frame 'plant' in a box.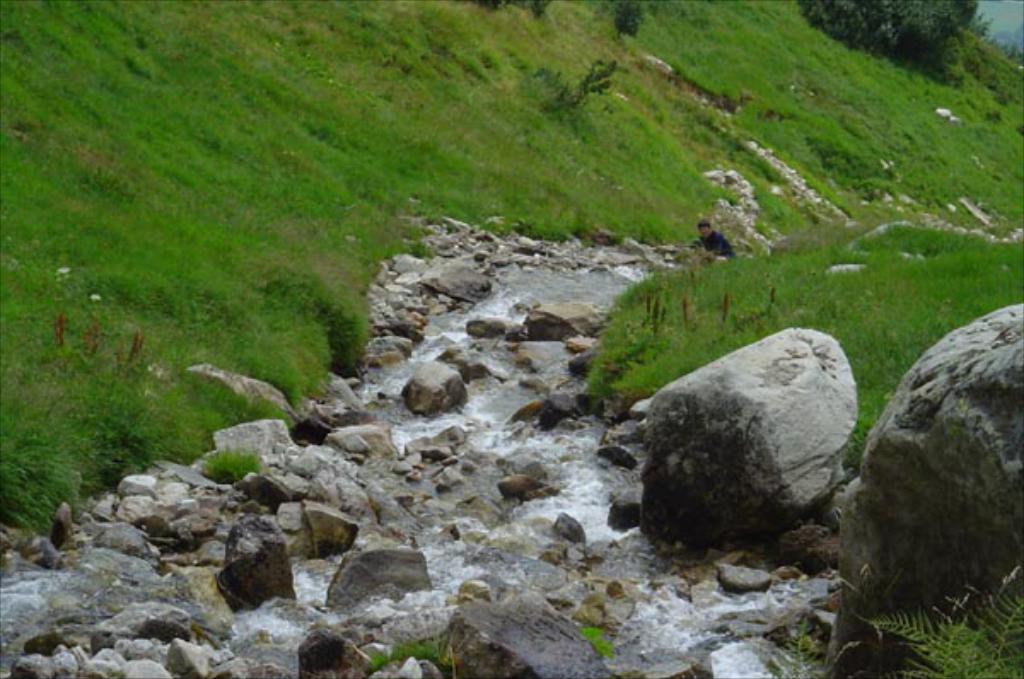
bbox=(85, 321, 104, 360).
